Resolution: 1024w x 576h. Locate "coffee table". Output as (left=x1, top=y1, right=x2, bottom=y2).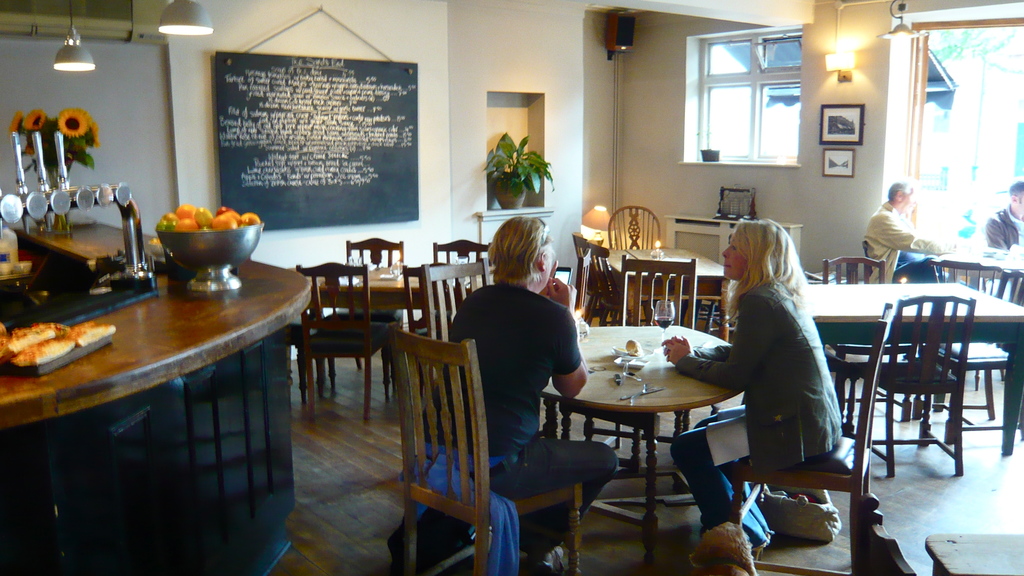
(left=535, top=315, right=740, bottom=575).
